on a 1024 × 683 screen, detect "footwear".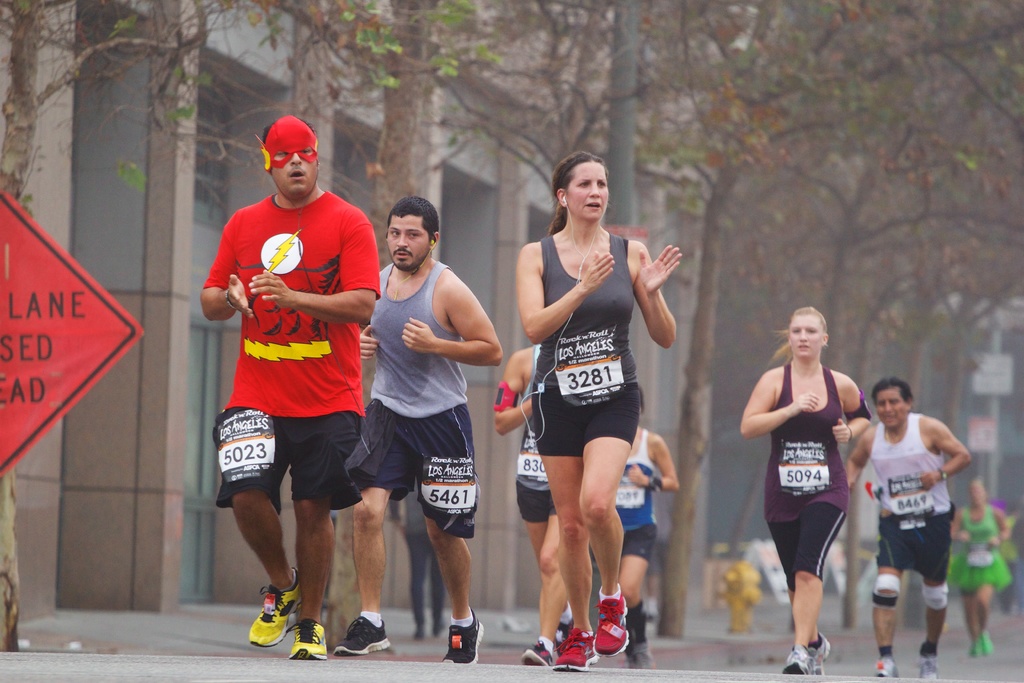
select_region(970, 639, 984, 659).
